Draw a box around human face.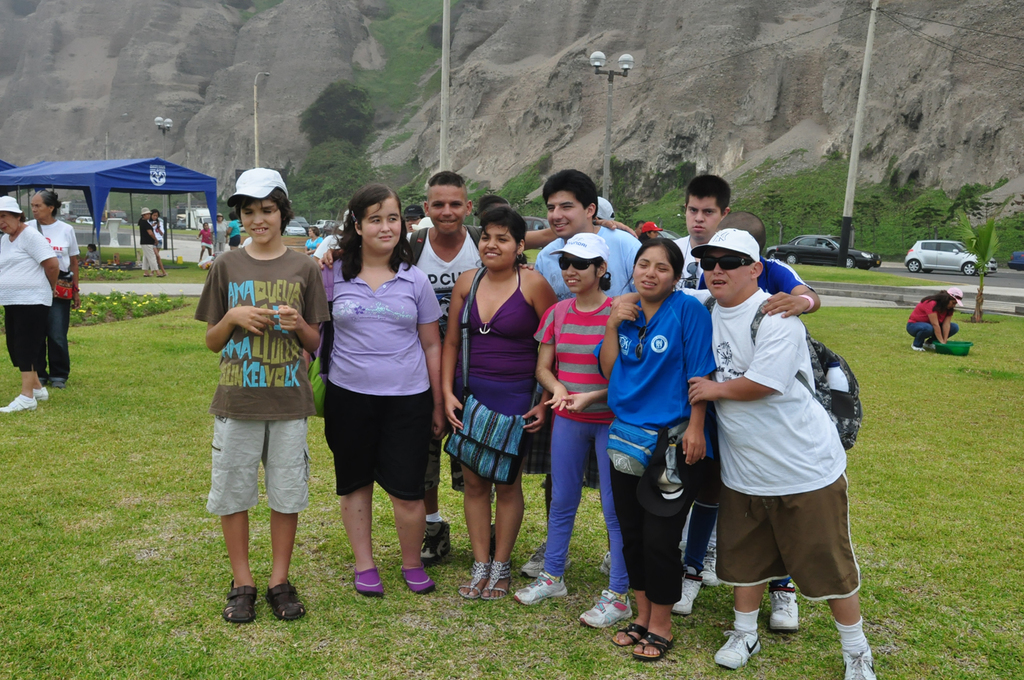
BBox(701, 252, 748, 303).
